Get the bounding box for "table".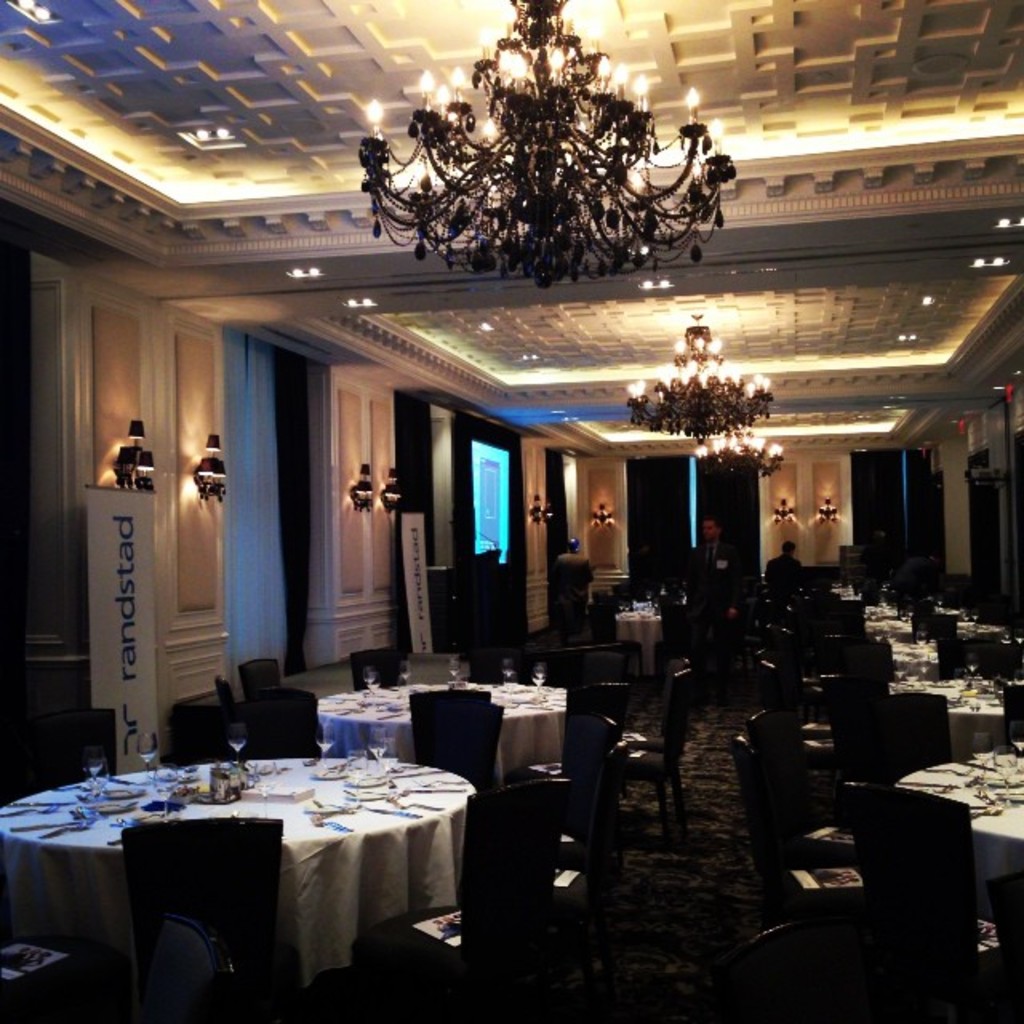
rect(877, 622, 981, 680).
